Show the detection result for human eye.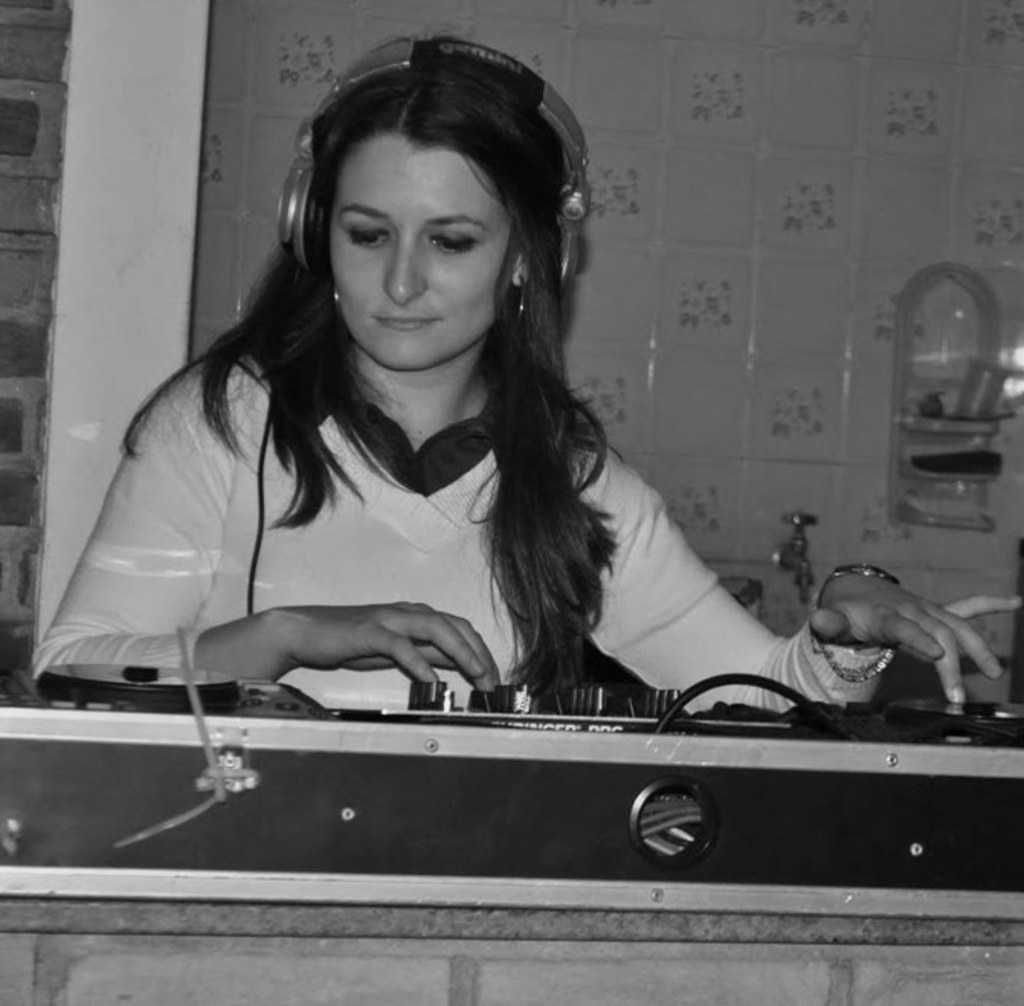
[x1=432, y1=232, x2=479, y2=255].
